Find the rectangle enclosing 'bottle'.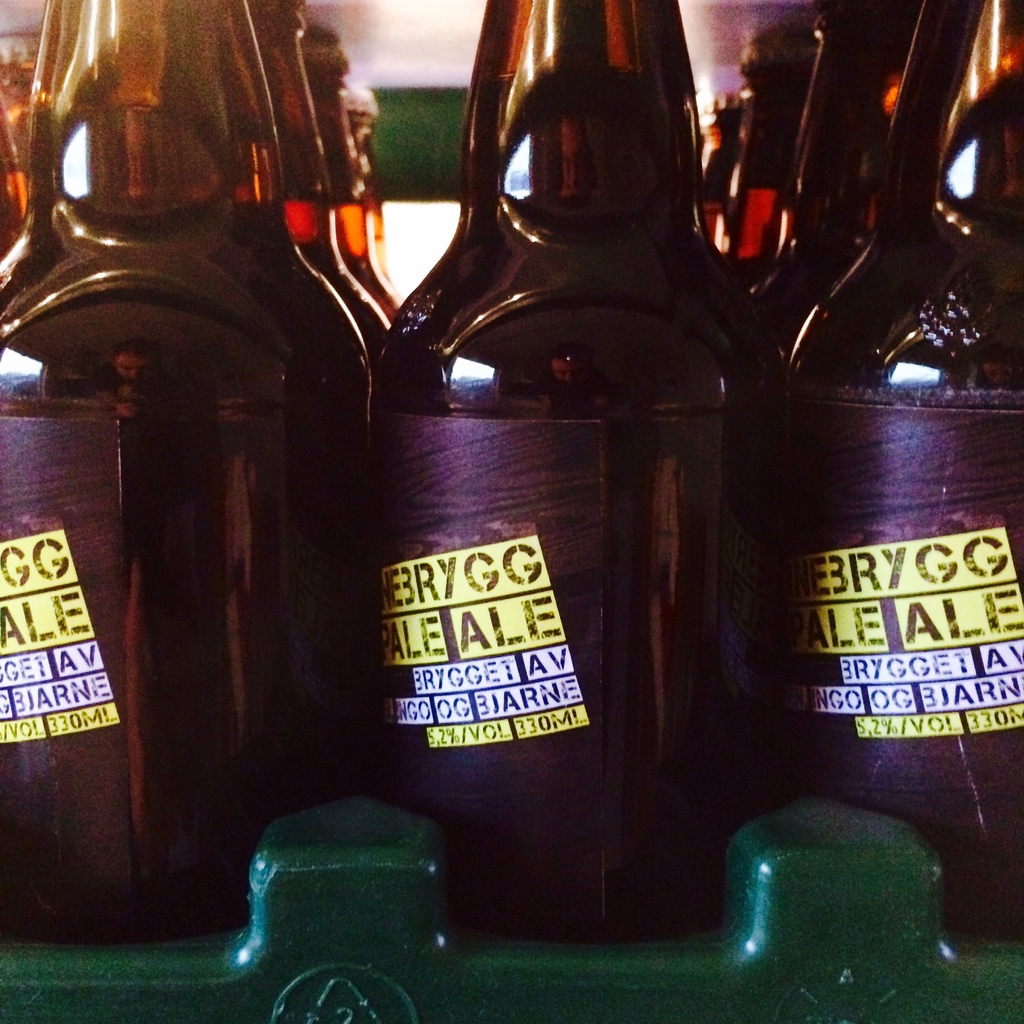
bbox=[698, 31, 815, 301].
